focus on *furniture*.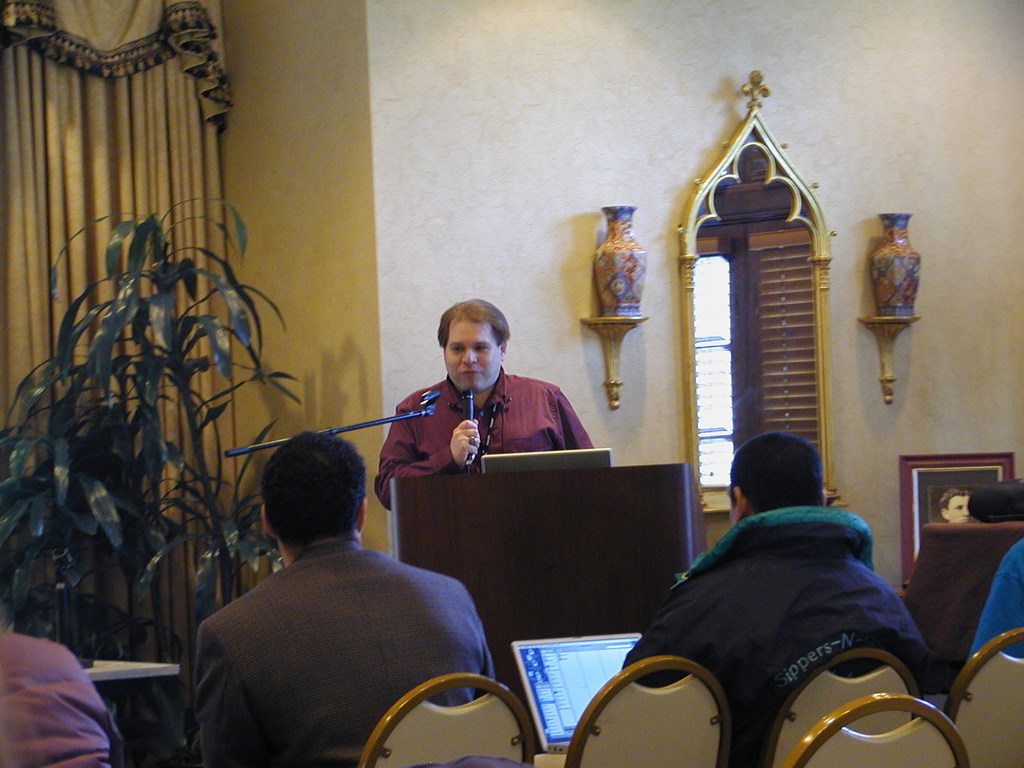
Focused at [391,460,708,707].
